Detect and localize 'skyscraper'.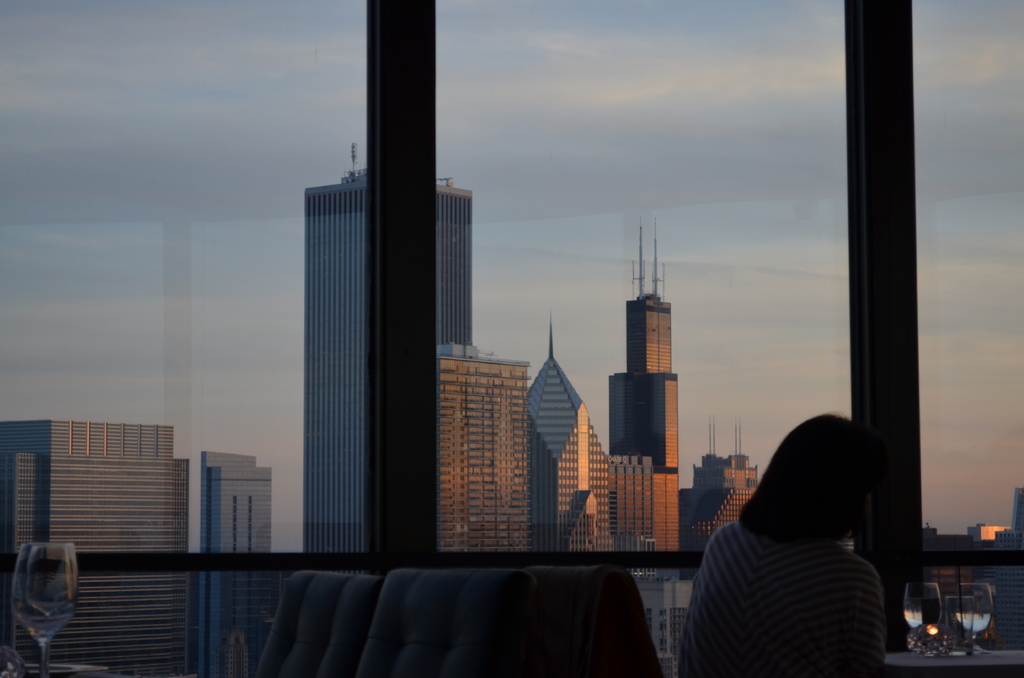
Localized at l=580, t=407, r=618, b=545.
